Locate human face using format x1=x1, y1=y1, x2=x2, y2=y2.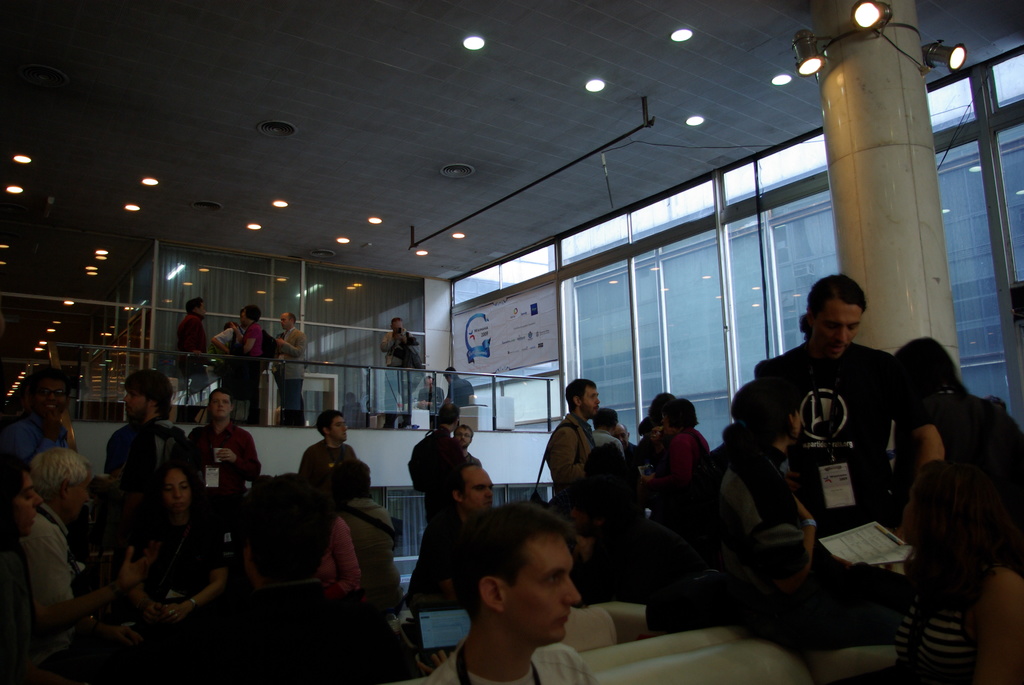
x1=42, y1=382, x2=67, y2=418.
